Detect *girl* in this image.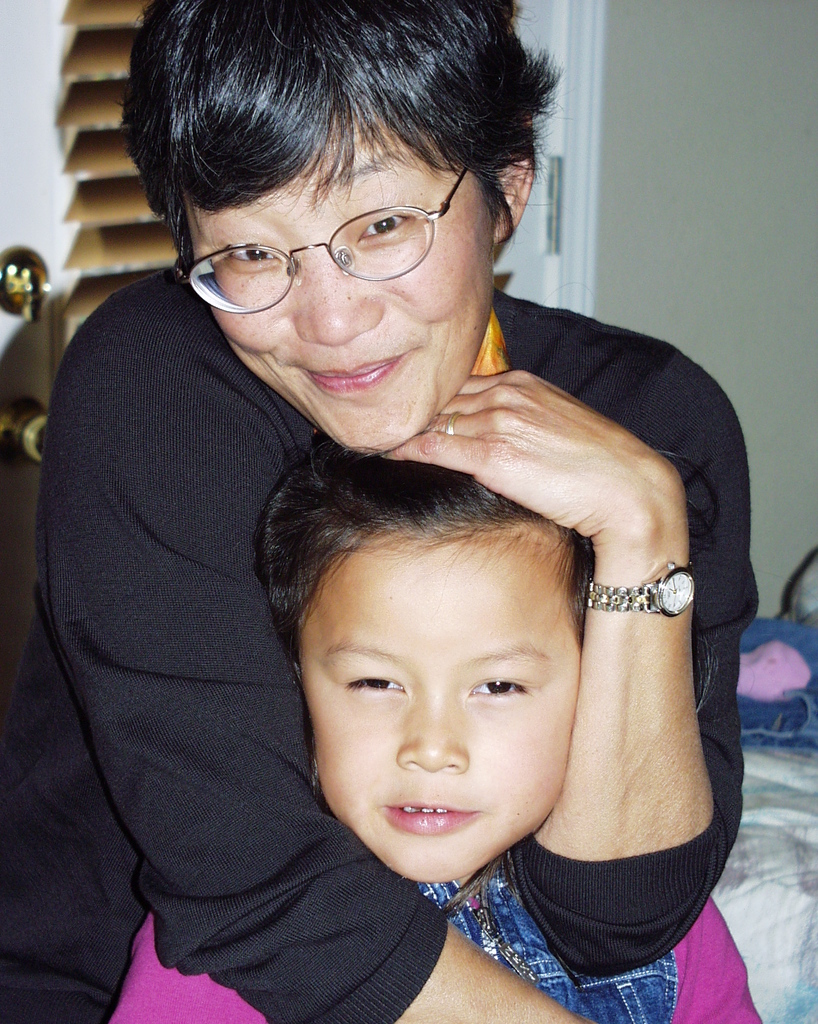
Detection: left=108, top=431, right=765, bottom=1023.
